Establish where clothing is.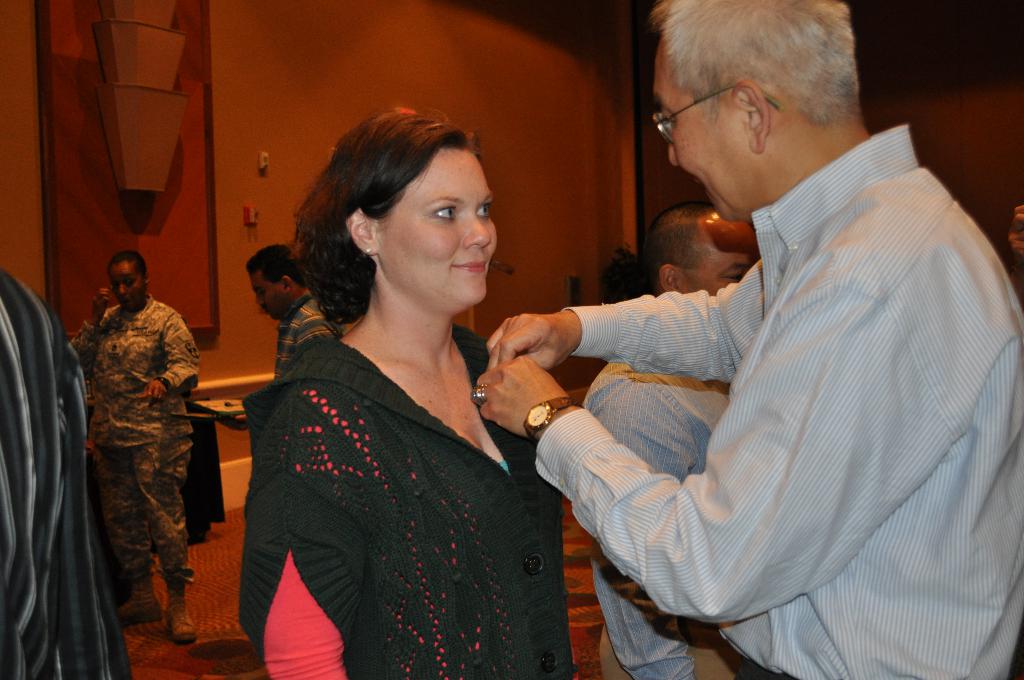
Established at <box>580,361,767,679</box>.
